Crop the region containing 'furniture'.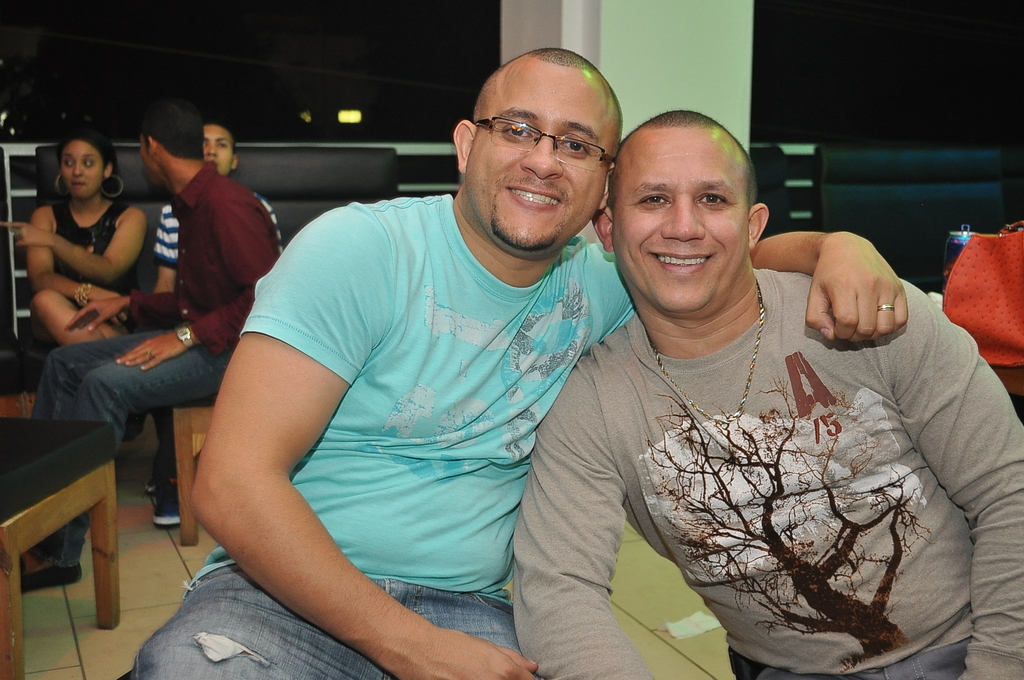
Crop region: l=0, t=416, r=120, b=679.
